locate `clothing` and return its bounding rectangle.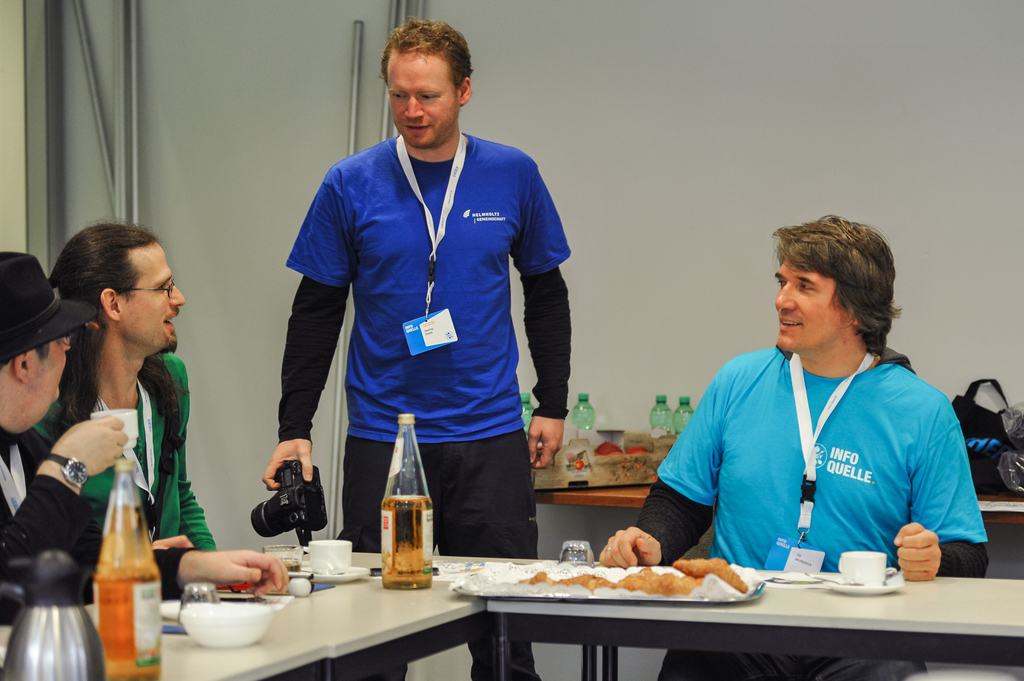
rect(640, 346, 985, 680).
